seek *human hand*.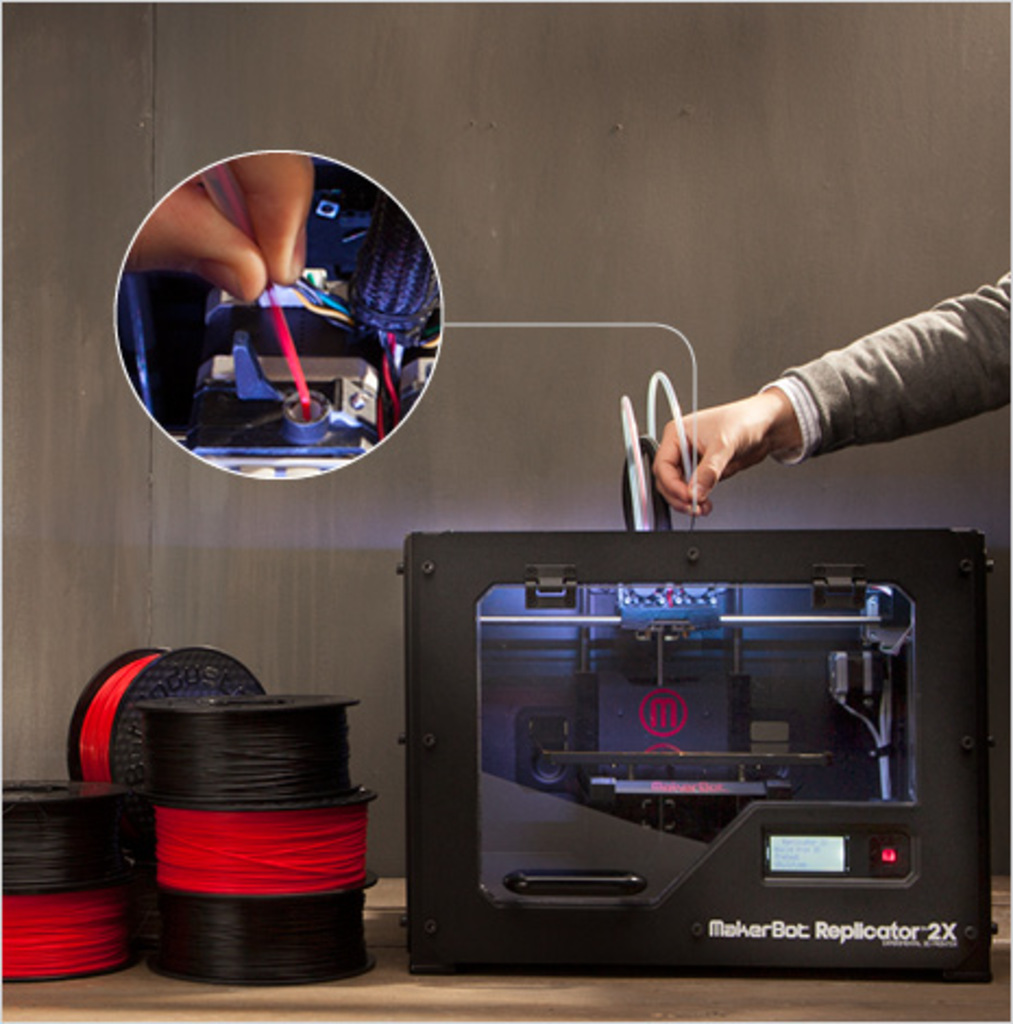
bbox(126, 157, 316, 307).
